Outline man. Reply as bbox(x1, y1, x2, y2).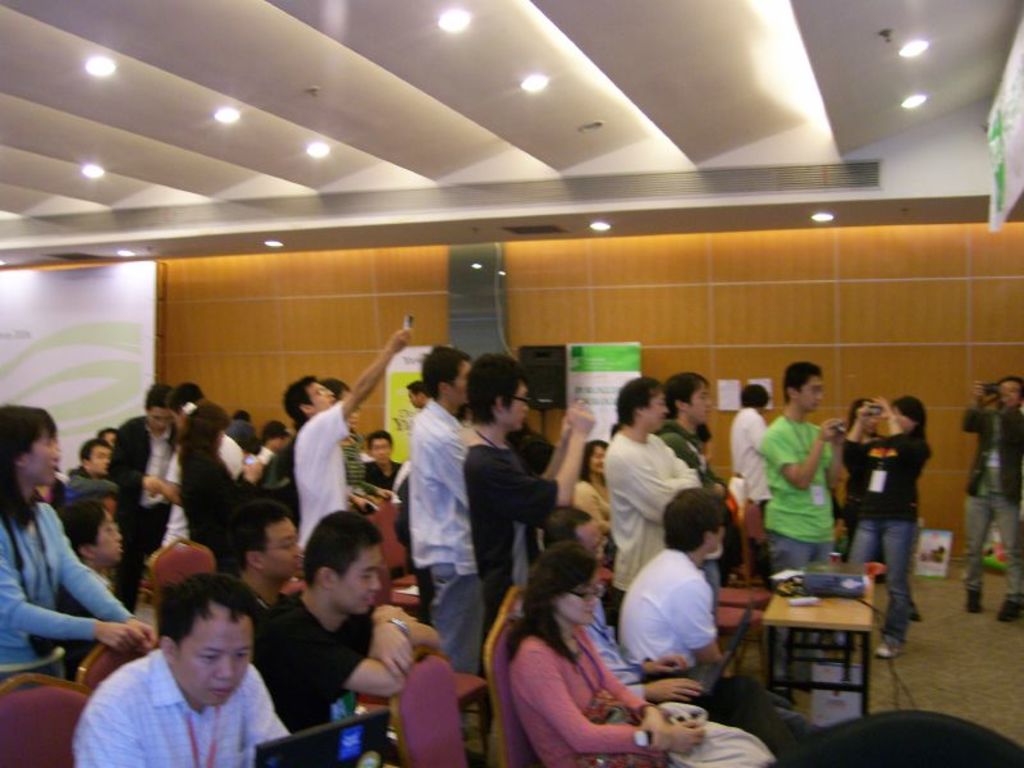
bbox(754, 362, 855, 700).
